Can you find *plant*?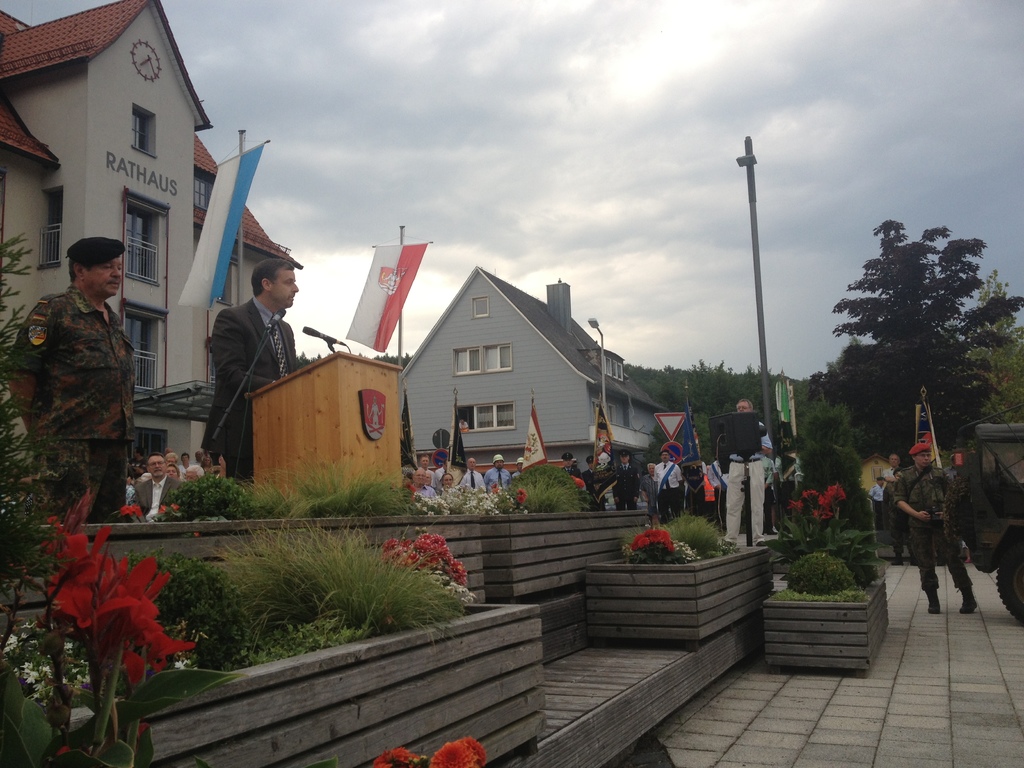
Yes, bounding box: locate(664, 512, 728, 548).
